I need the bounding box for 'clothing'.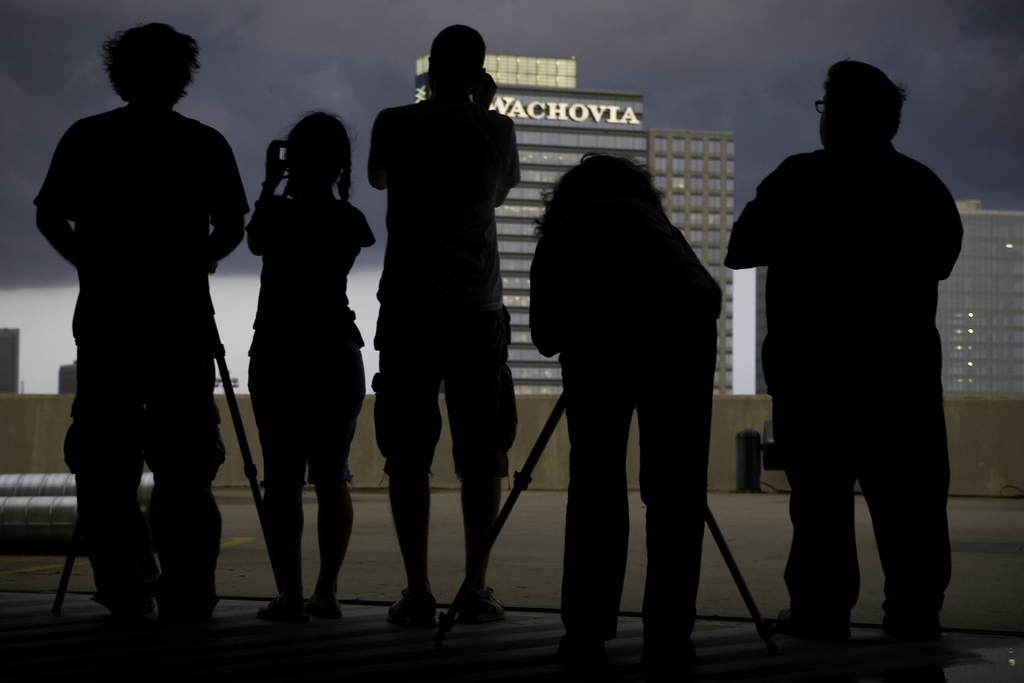
Here it is: box(366, 99, 545, 473).
